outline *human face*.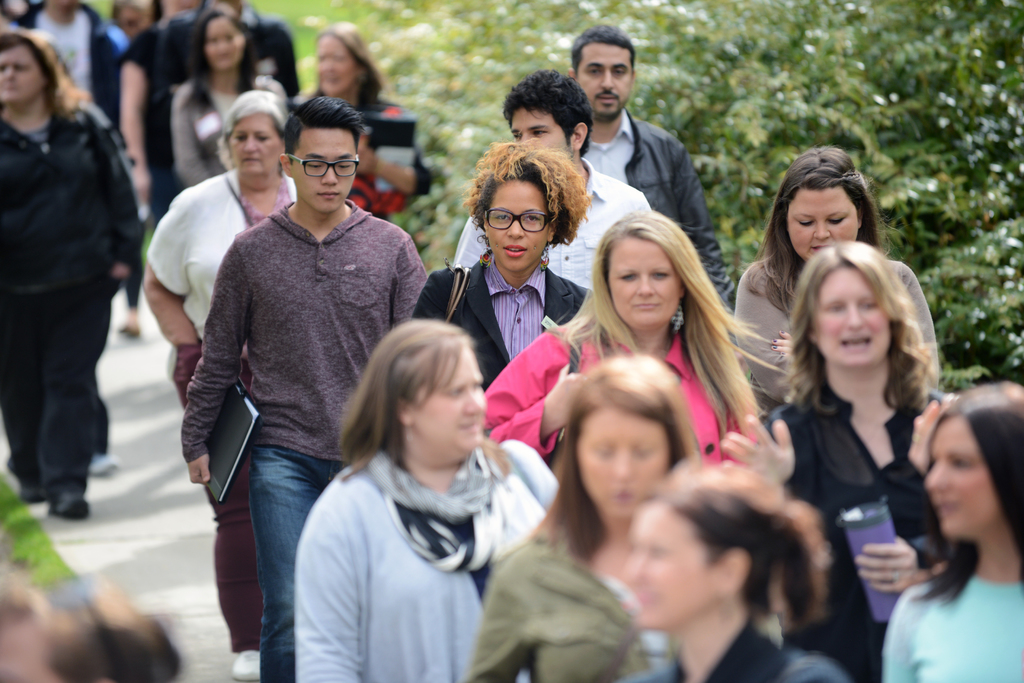
Outline: detection(0, 36, 44, 96).
